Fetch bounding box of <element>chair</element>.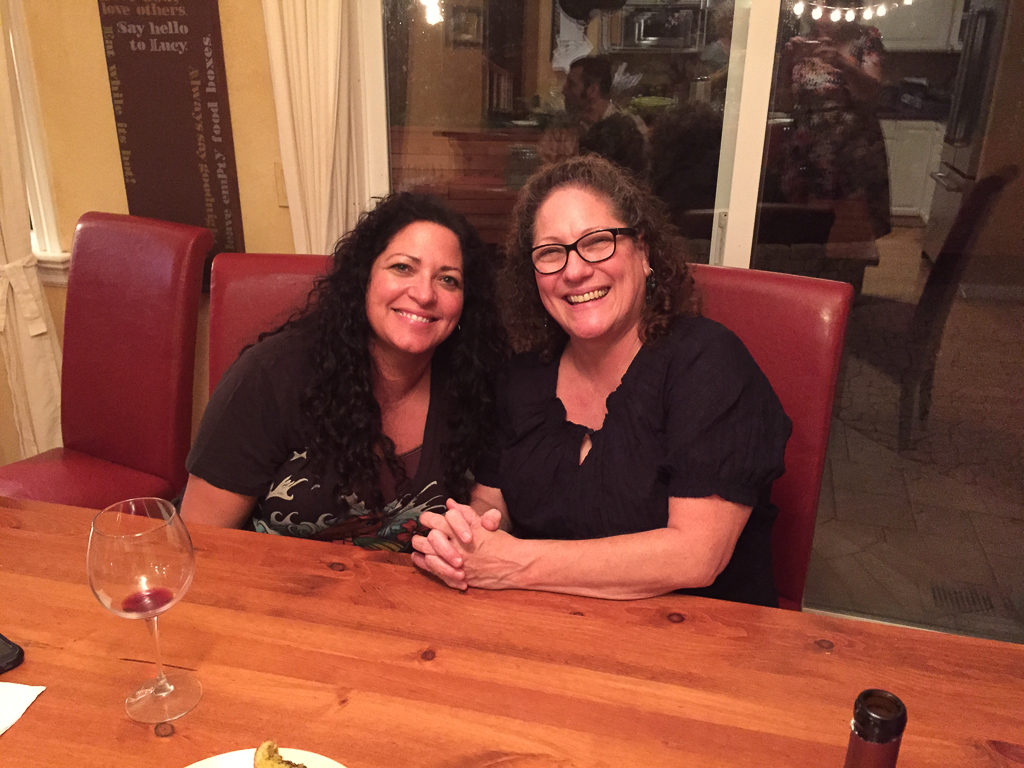
Bbox: detection(206, 255, 332, 396).
